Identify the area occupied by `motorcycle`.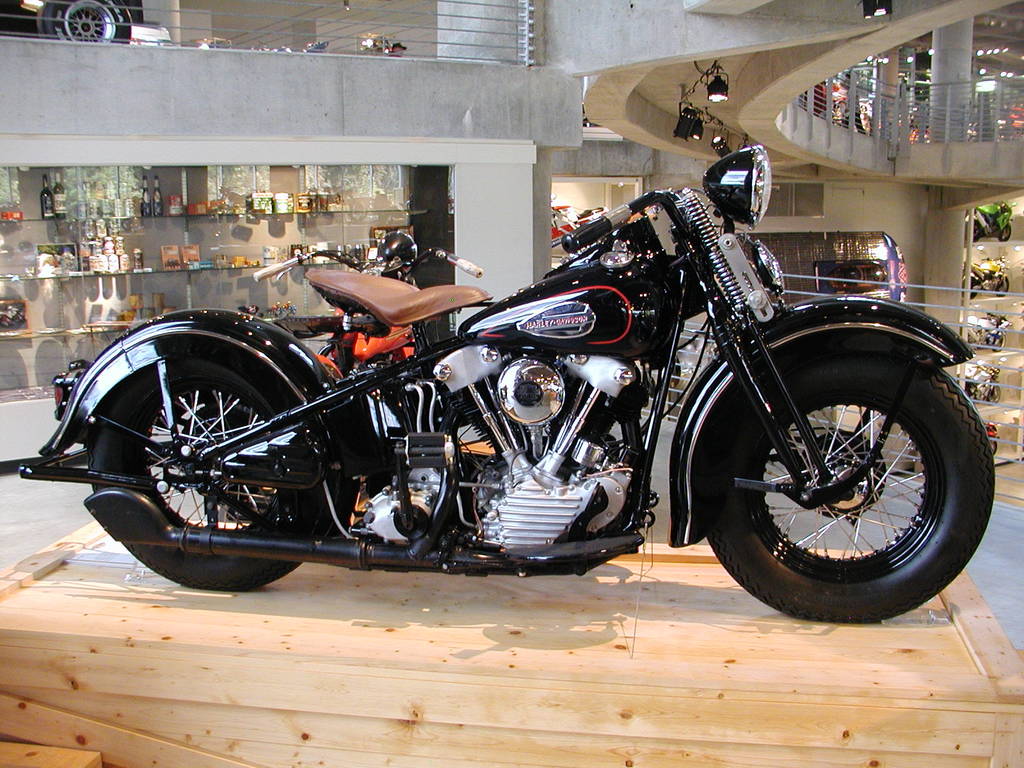
Area: (250,229,482,379).
